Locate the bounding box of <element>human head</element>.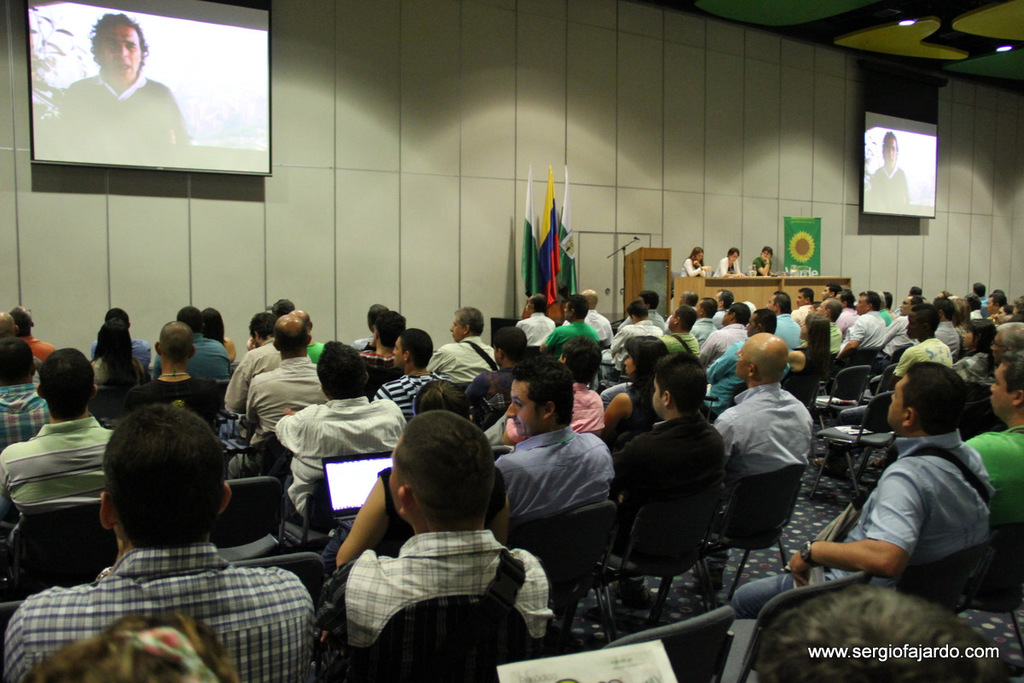
Bounding box: crop(244, 309, 273, 347).
